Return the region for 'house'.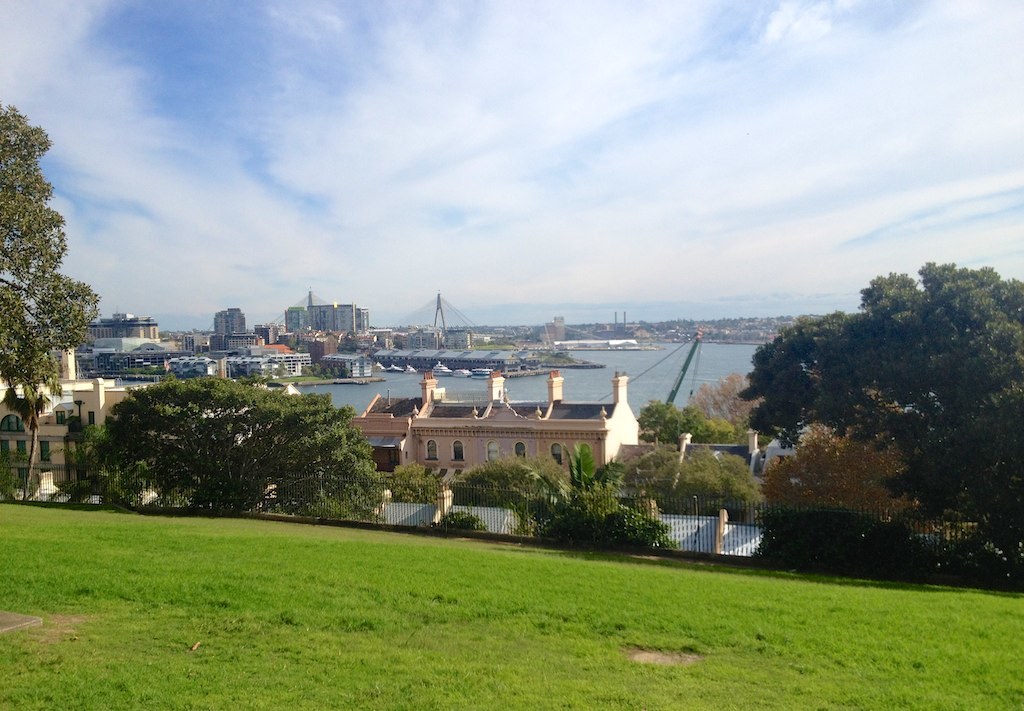
l=63, t=285, r=473, b=383.
